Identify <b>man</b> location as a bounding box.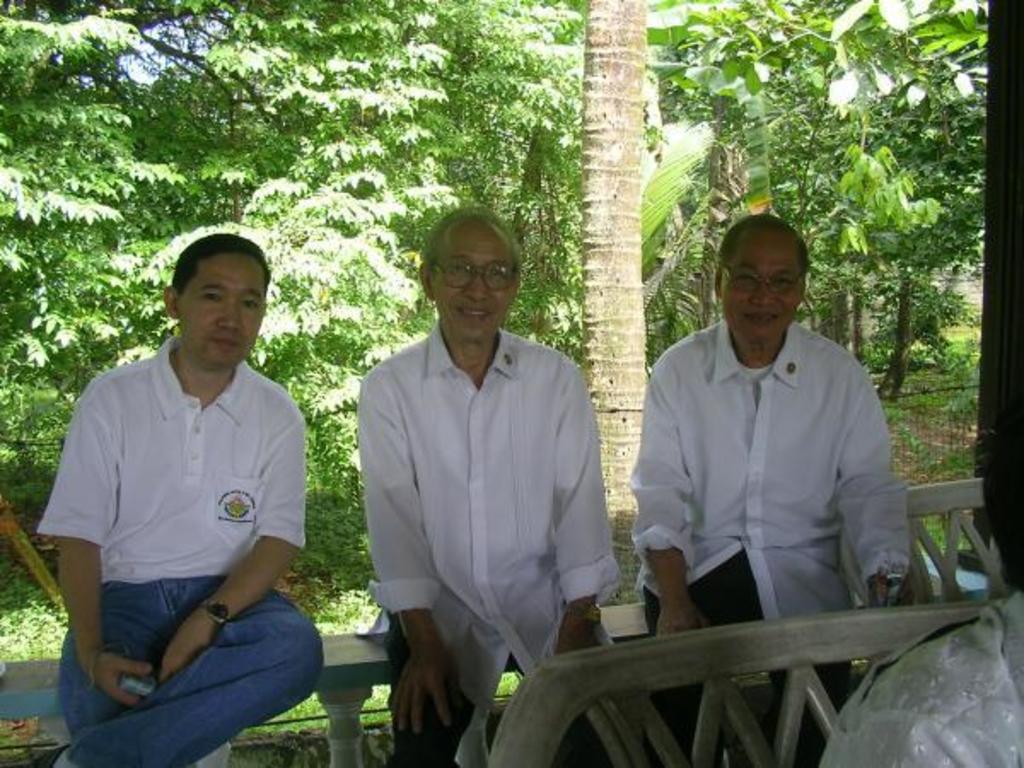
left=355, top=205, right=616, bottom=766.
